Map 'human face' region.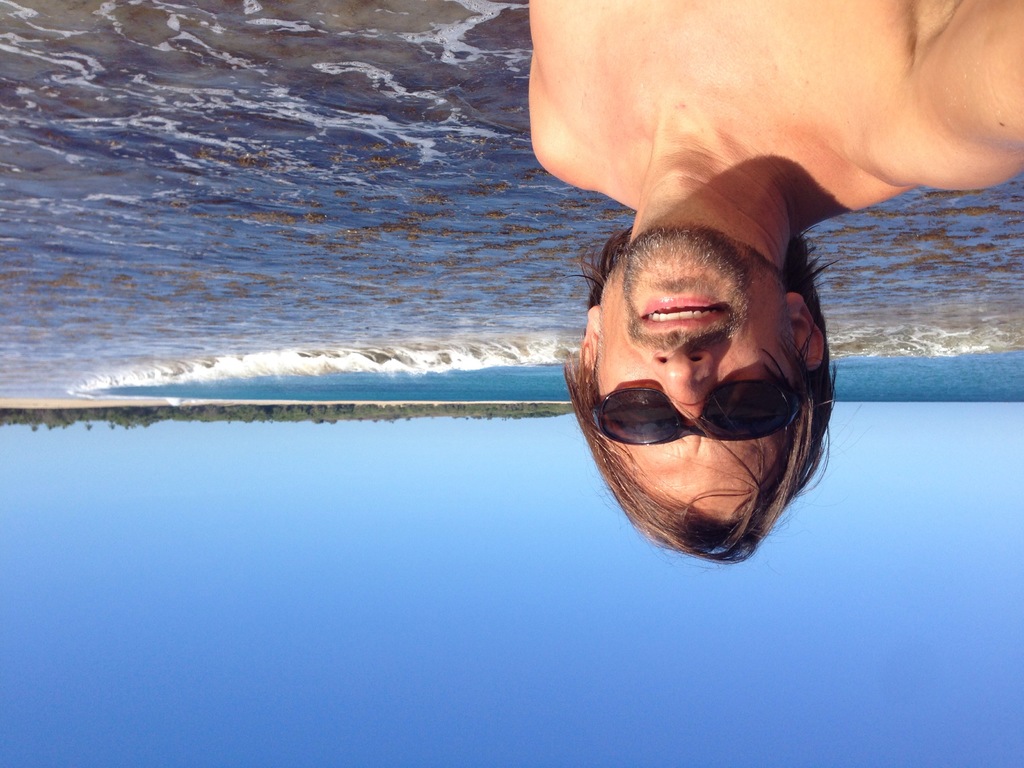
Mapped to <bbox>591, 222, 794, 516</bbox>.
